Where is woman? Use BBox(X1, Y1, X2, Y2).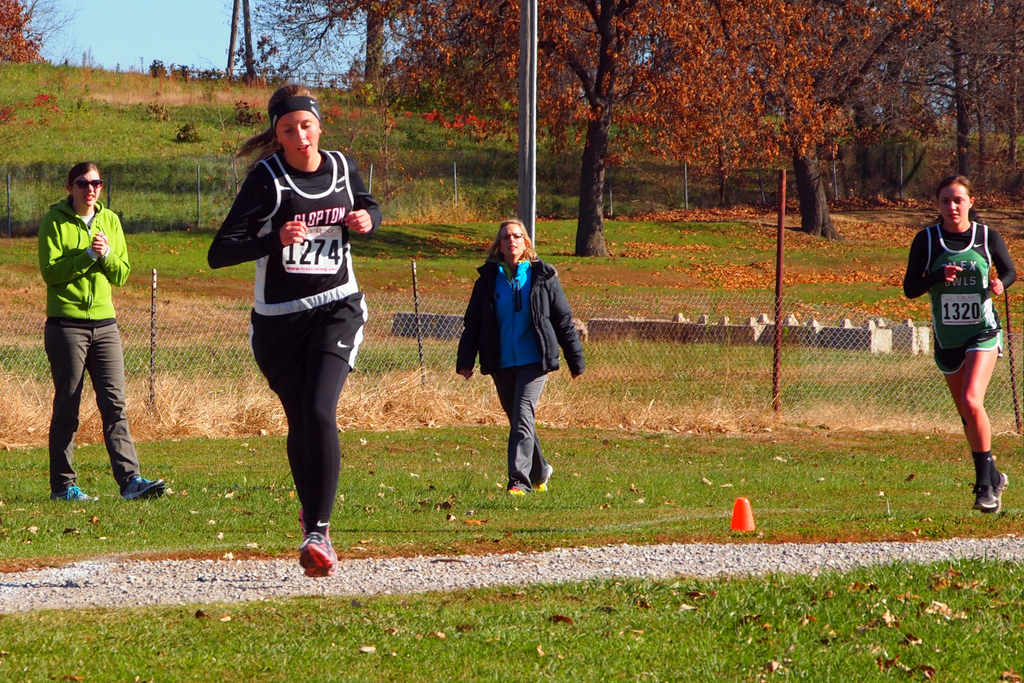
BBox(35, 160, 166, 505).
